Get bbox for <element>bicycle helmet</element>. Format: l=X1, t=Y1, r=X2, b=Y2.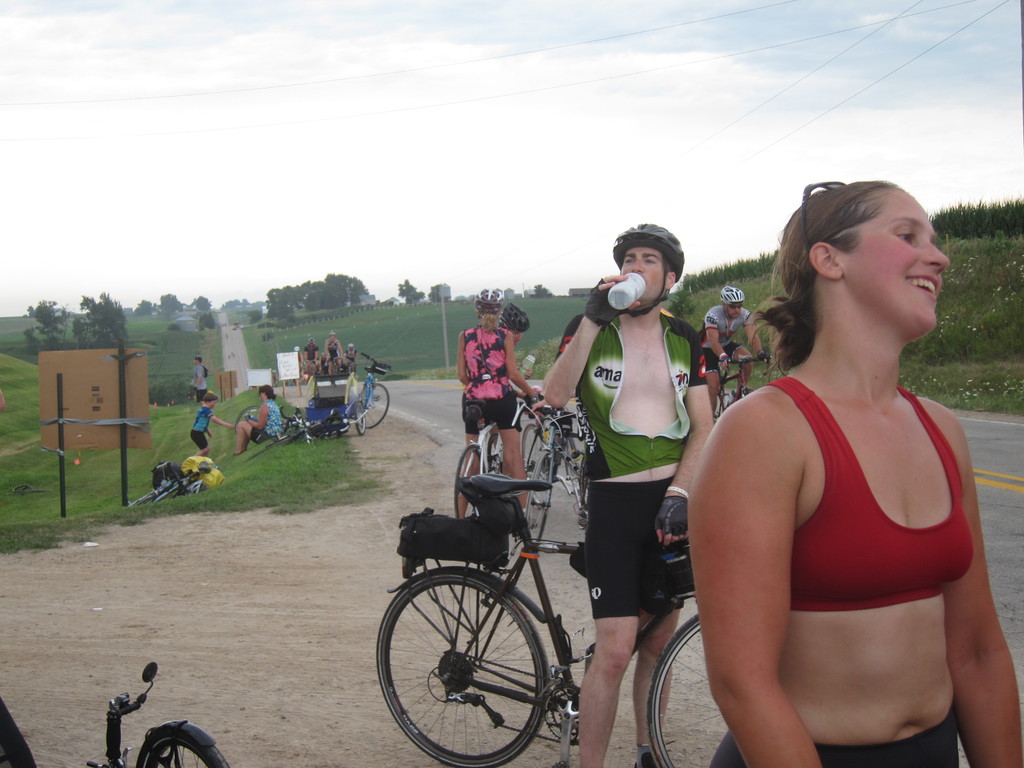
l=726, t=286, r=746, b=305.
